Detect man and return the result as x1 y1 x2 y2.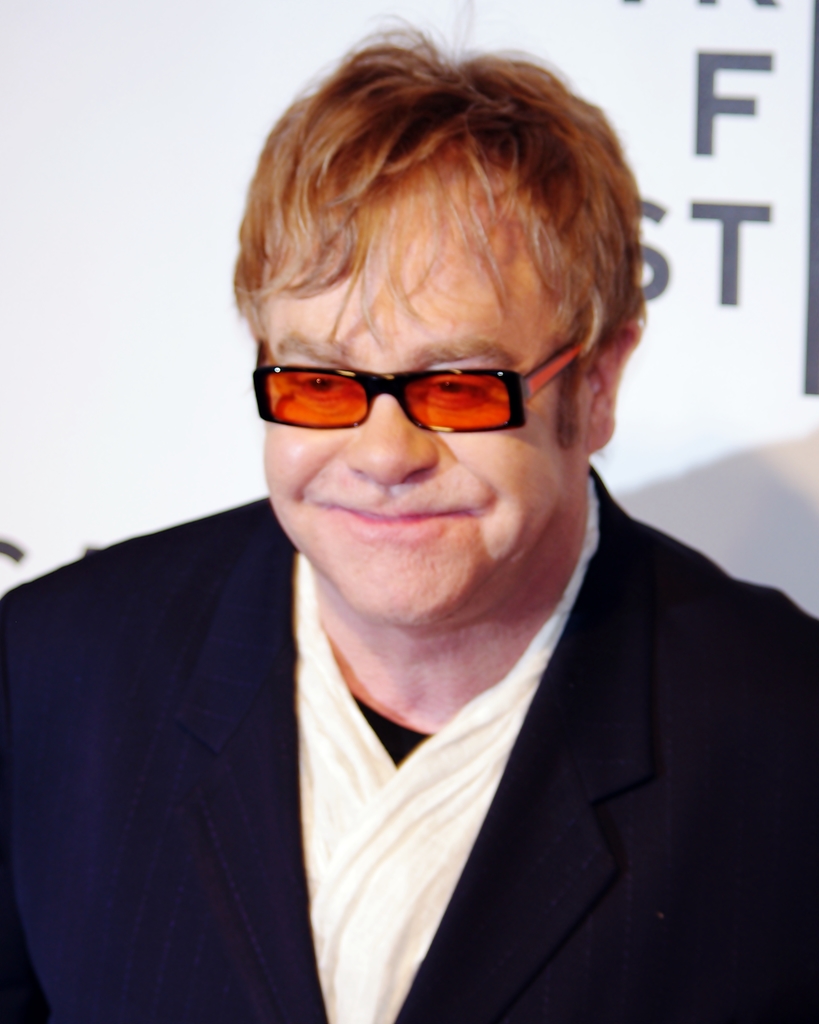
34 44 810 1020.
